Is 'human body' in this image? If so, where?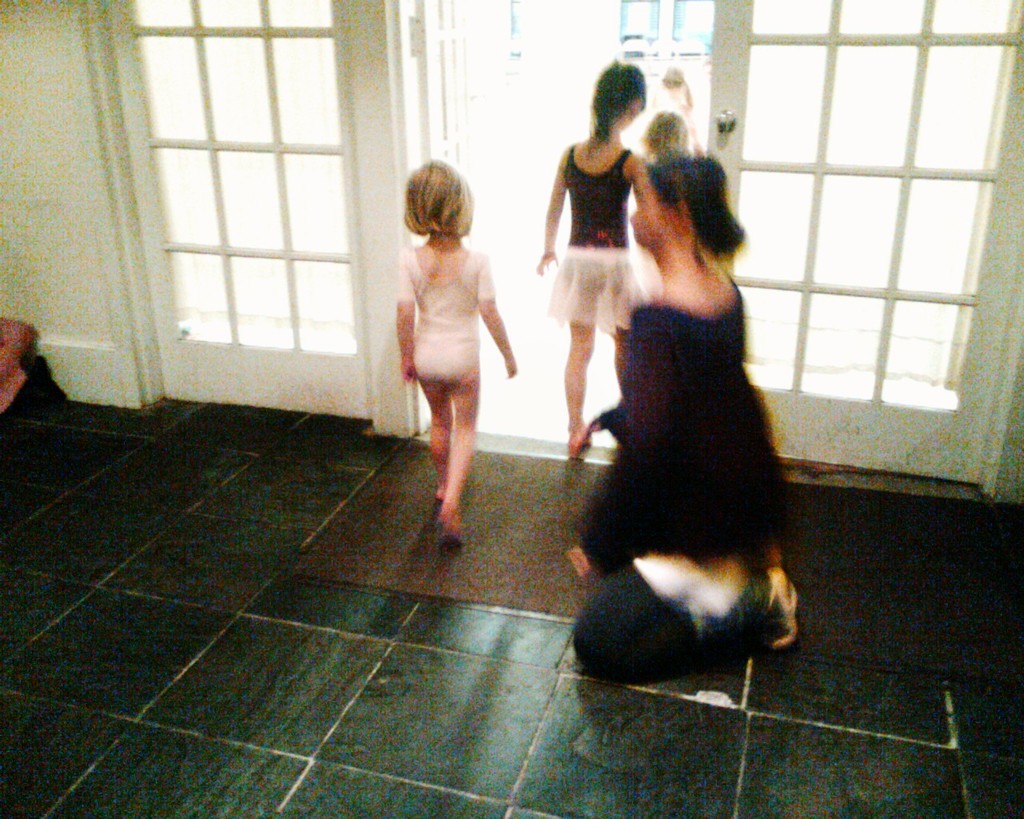
Yes, at 538:144:641:462.
